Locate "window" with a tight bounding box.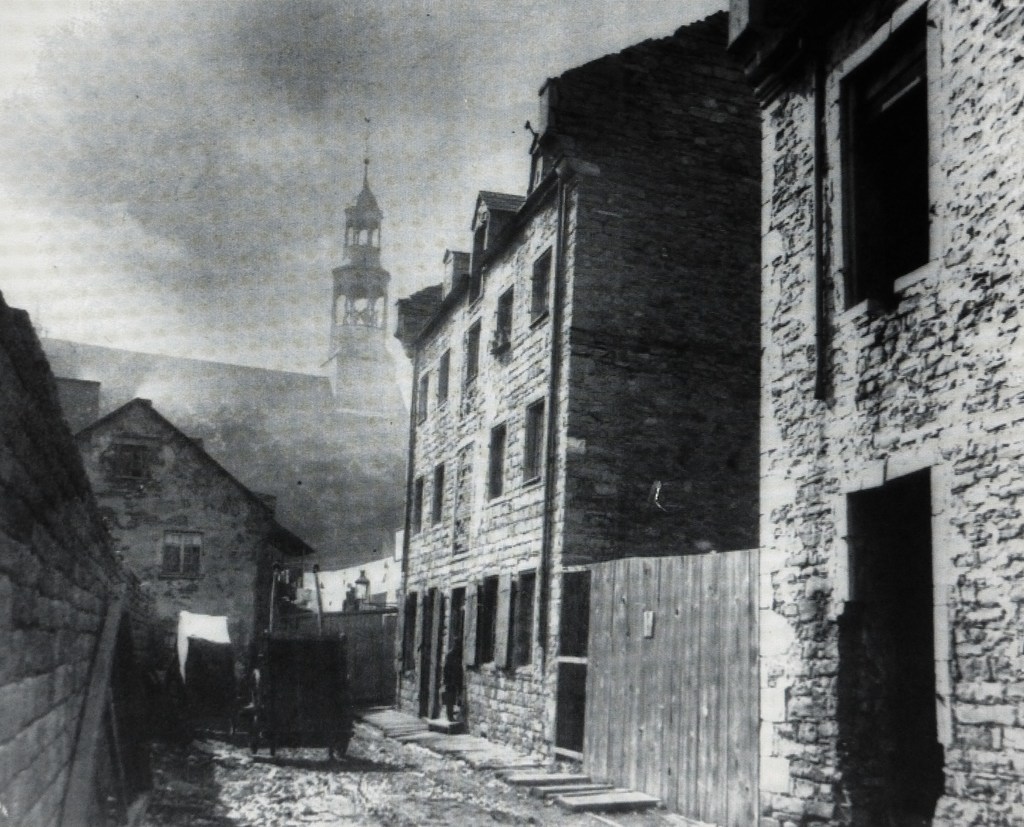
<region>411, 368, 431, 428</region>.
